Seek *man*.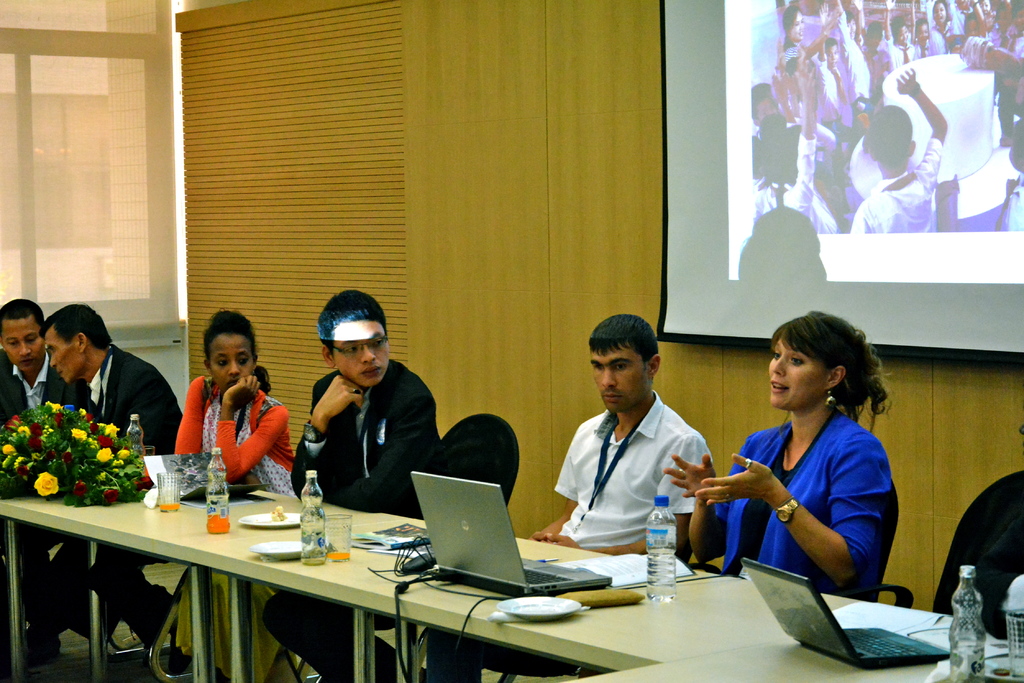
box(0, 296, 71, 664).
